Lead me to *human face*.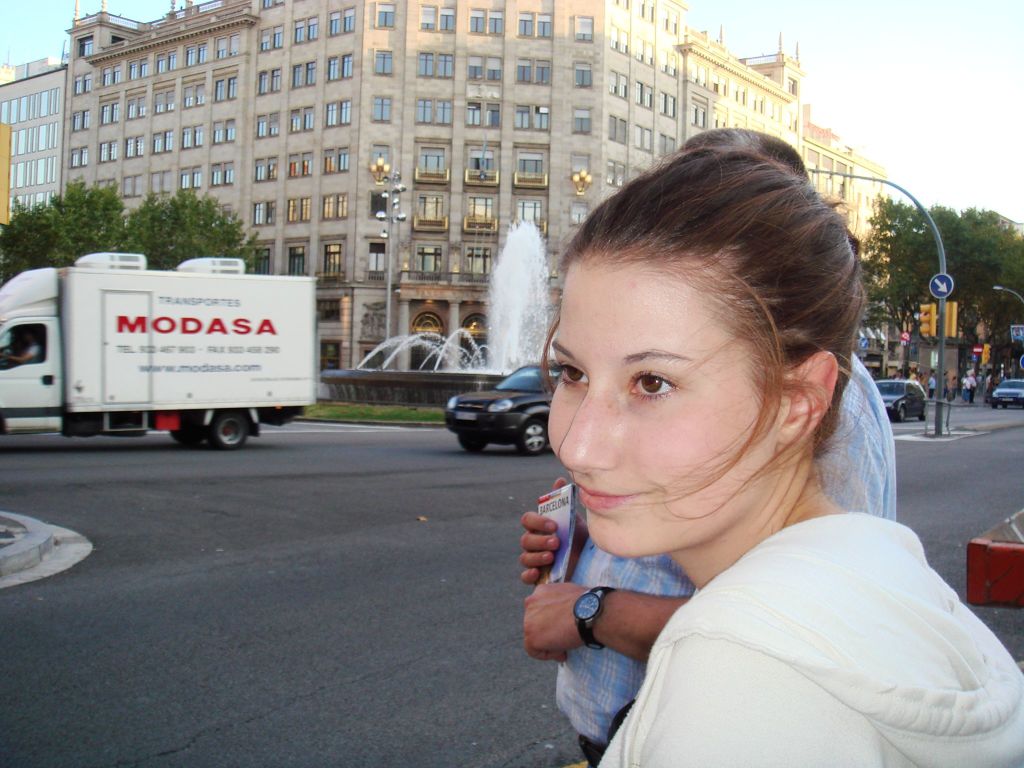
Lead to <bbox>547, 263, 780, 562</bbox>.
